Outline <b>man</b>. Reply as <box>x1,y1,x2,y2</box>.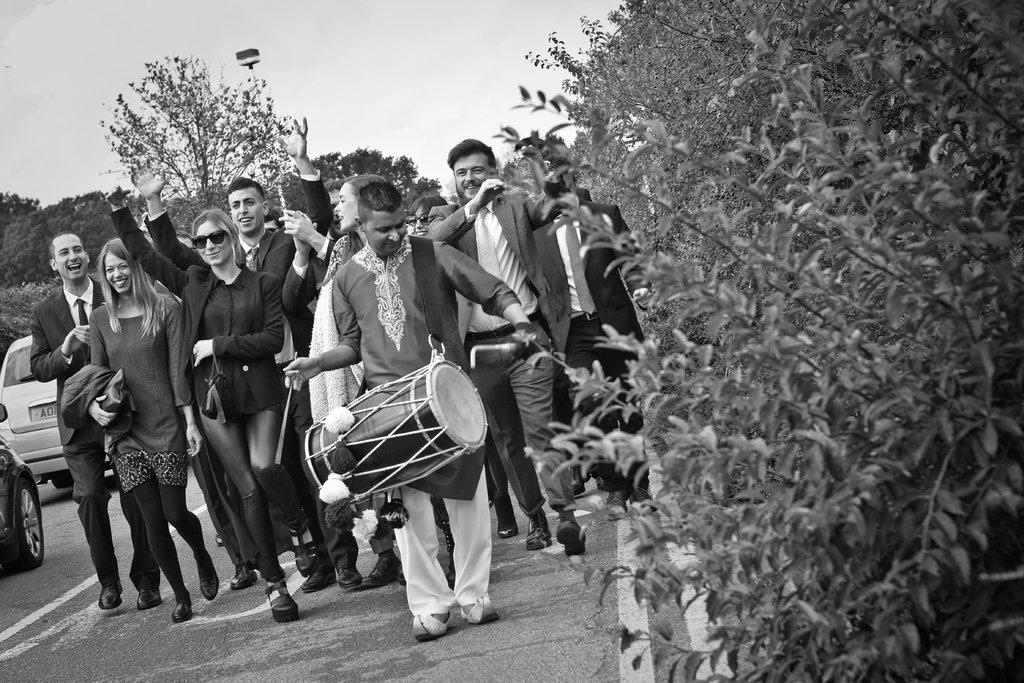
<box>26,229,155,609</box>.
